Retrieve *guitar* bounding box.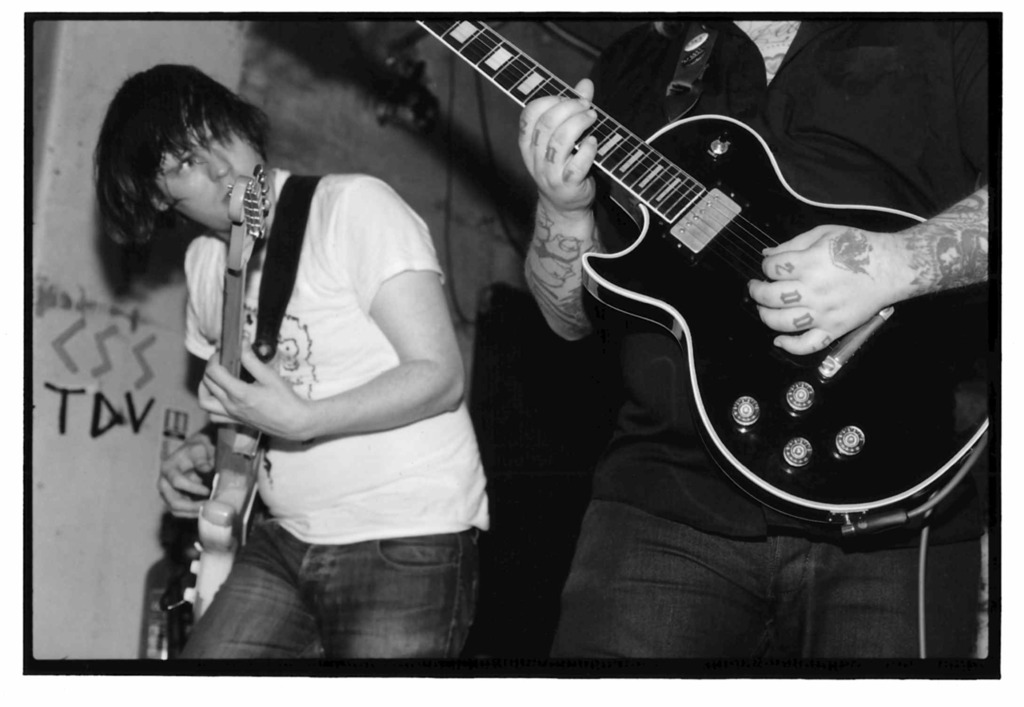
Bounding box: left=140, top=161, right=291, bottom=631.
